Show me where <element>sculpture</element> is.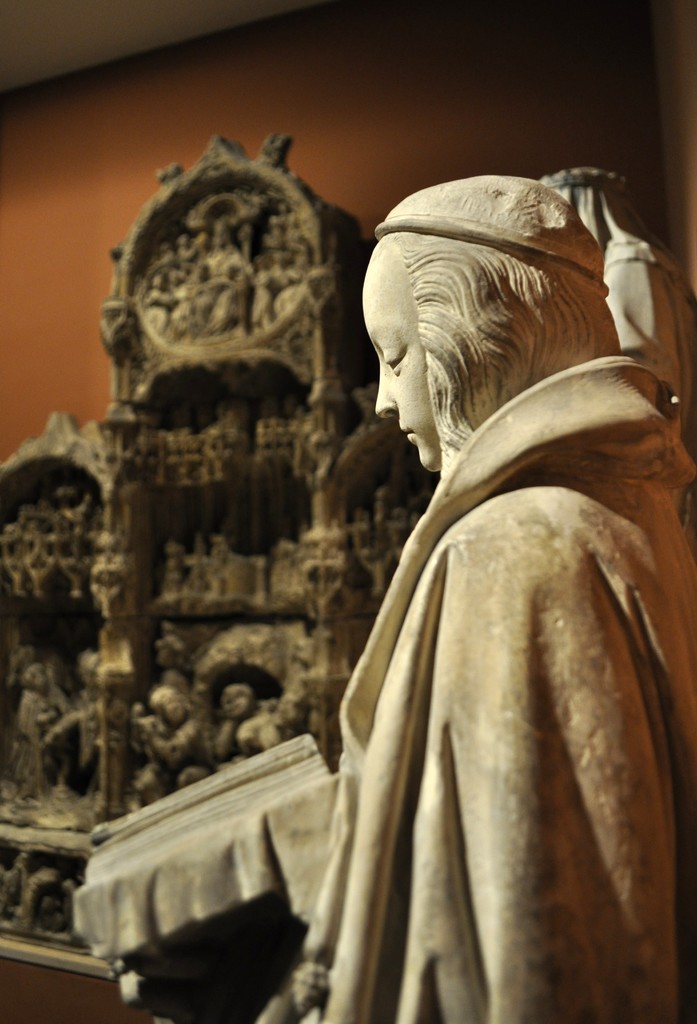
<element>sculpture</element> is at <box>256,221,308,316</box>.
